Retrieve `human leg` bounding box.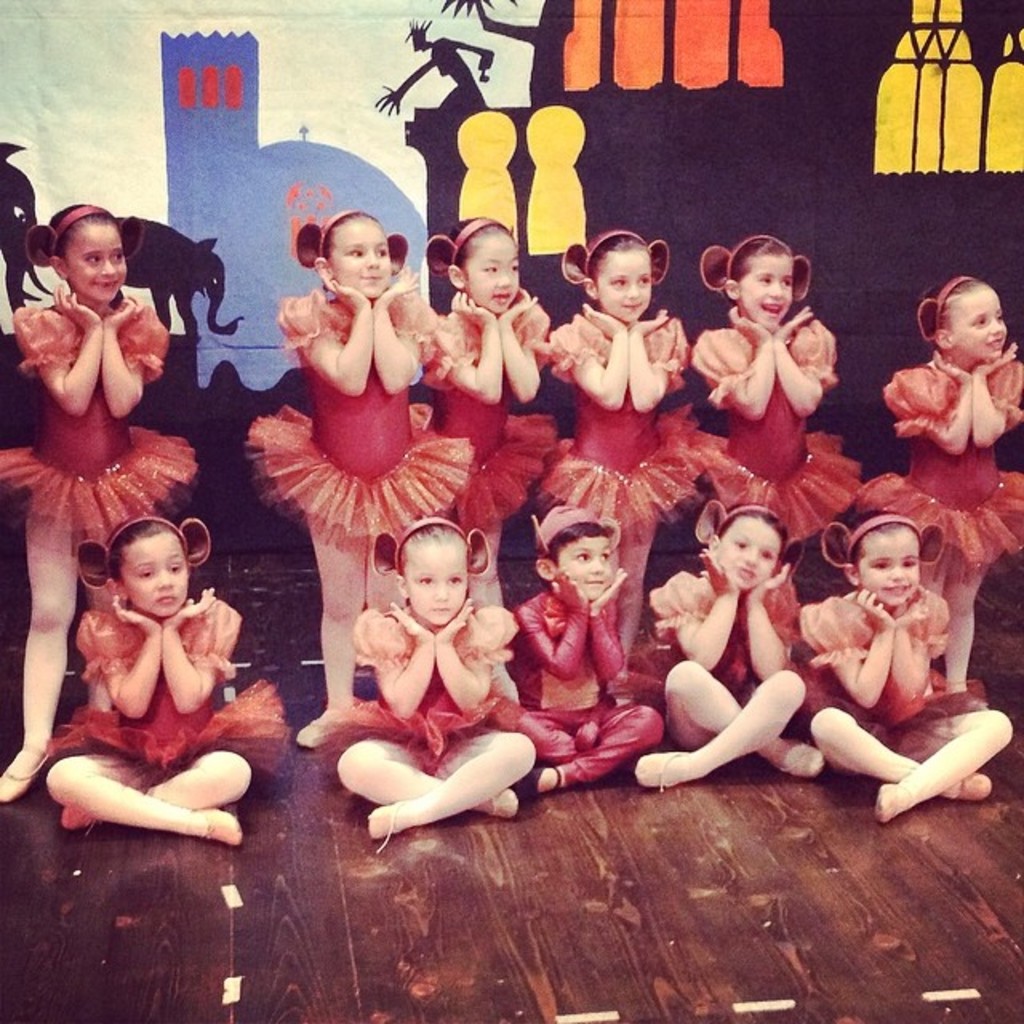
Bounding box: Rect(662, 653, 821, 773).
